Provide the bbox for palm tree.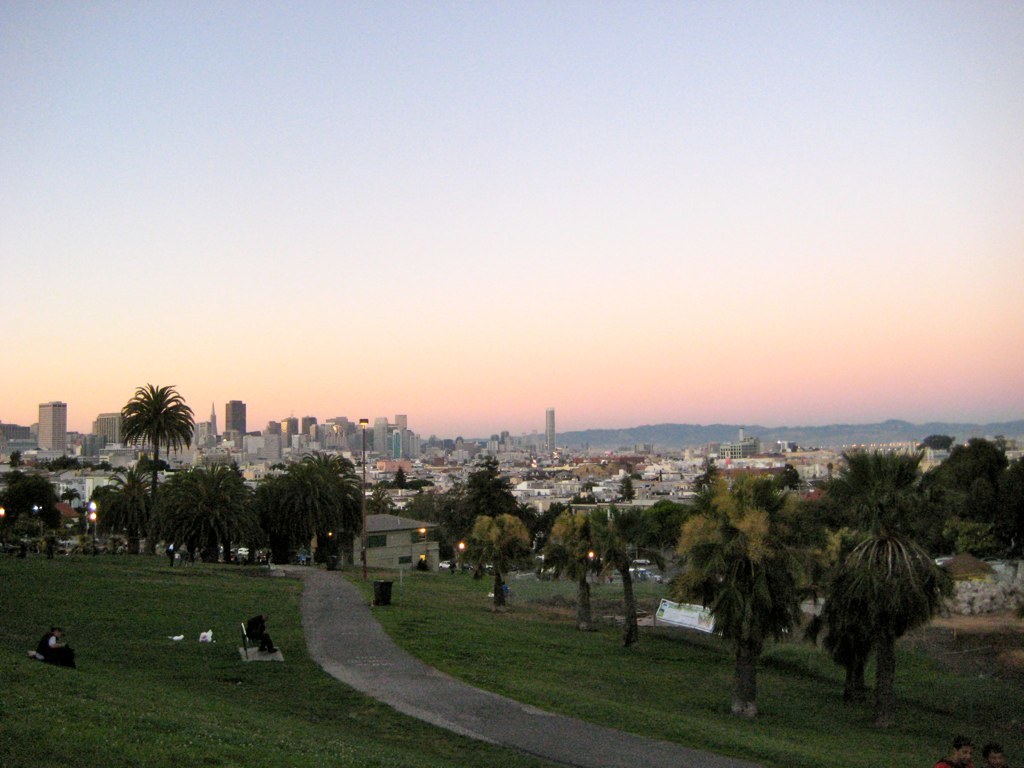
bbox=(457, 501, 532, 601).
